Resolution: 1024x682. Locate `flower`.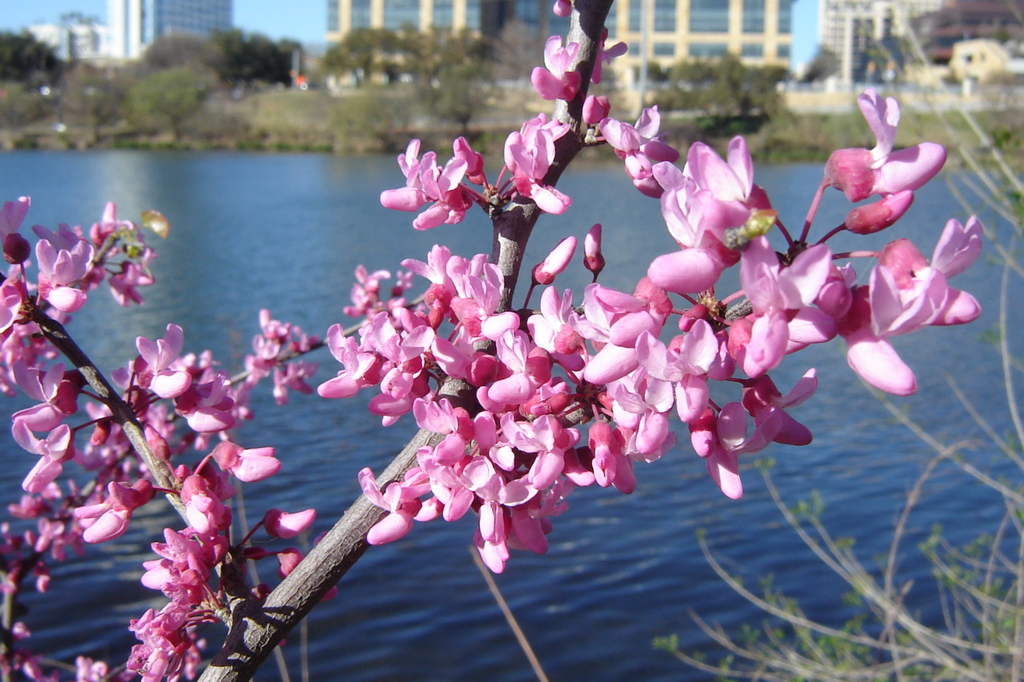
[x1=828, y1=99, x2=952, y2=234].
